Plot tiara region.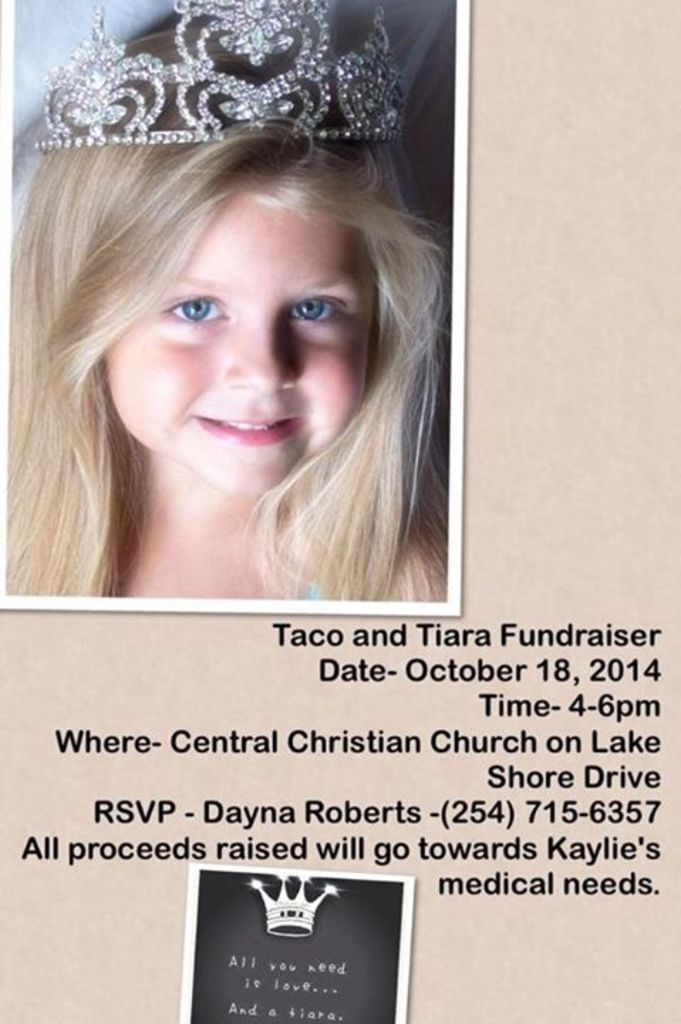
Plotted at x1=31, y1=0, x2=401, y2=152.
